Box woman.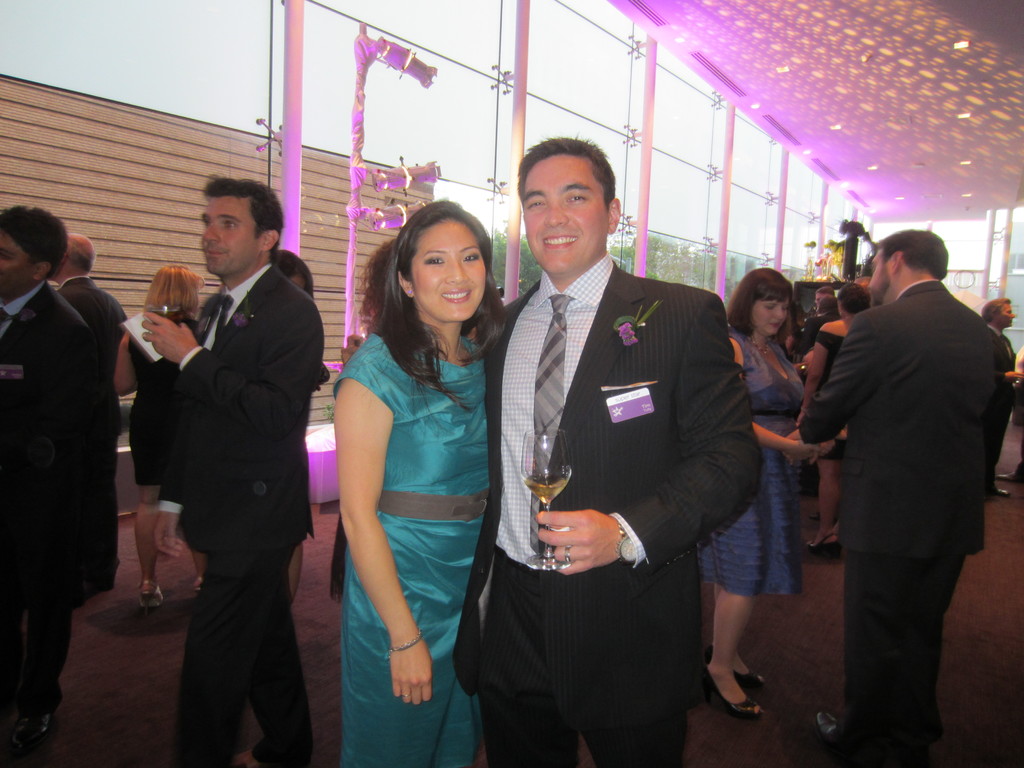
[left=332, top=241, right=397, bottom=604].
